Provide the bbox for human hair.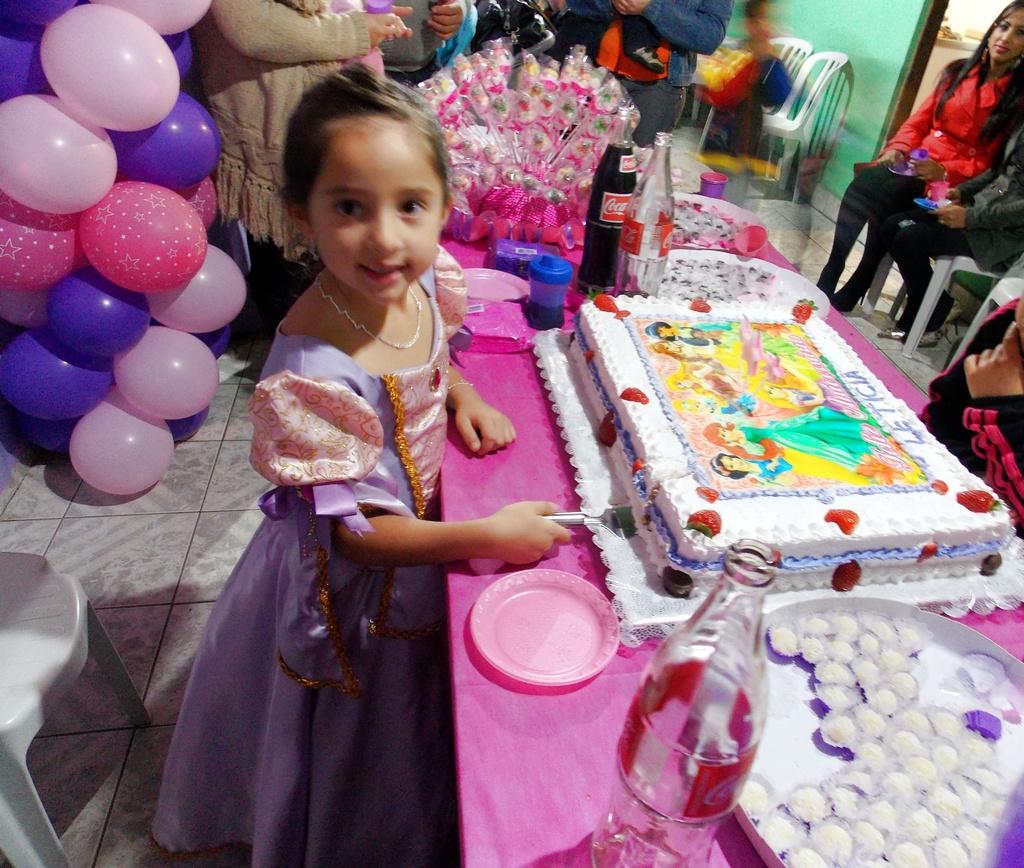
Rect(927, 0, 1023, 141).
